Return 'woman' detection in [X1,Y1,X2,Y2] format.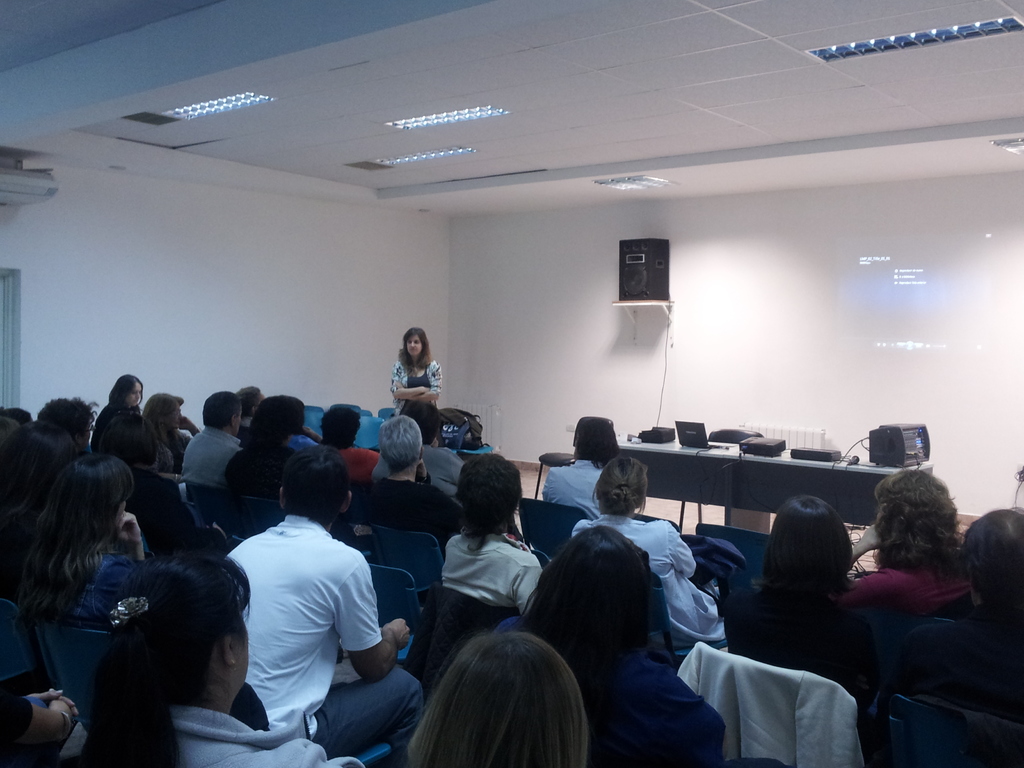
[14,455,145,664].
